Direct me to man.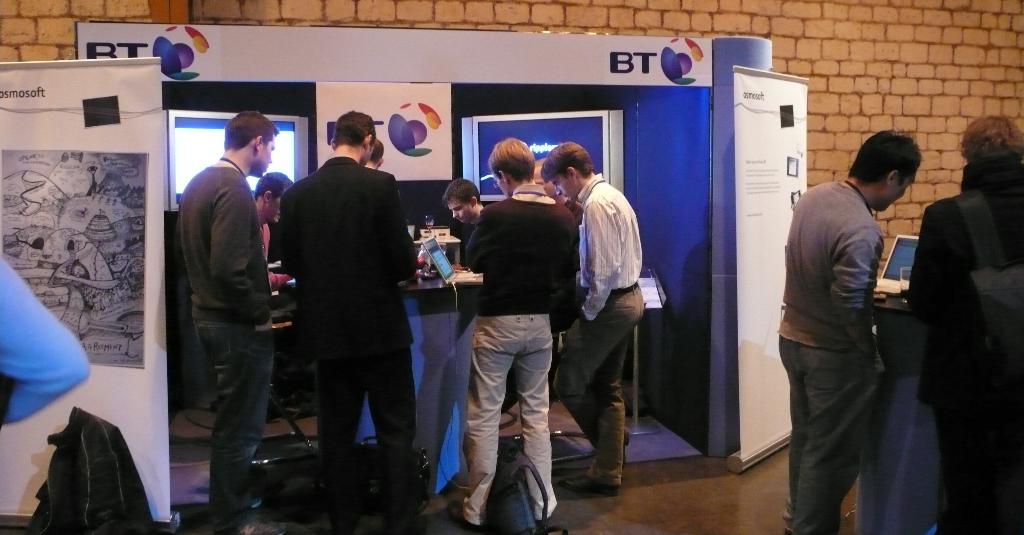
Direction: <box>364,137,384,169</box>.
